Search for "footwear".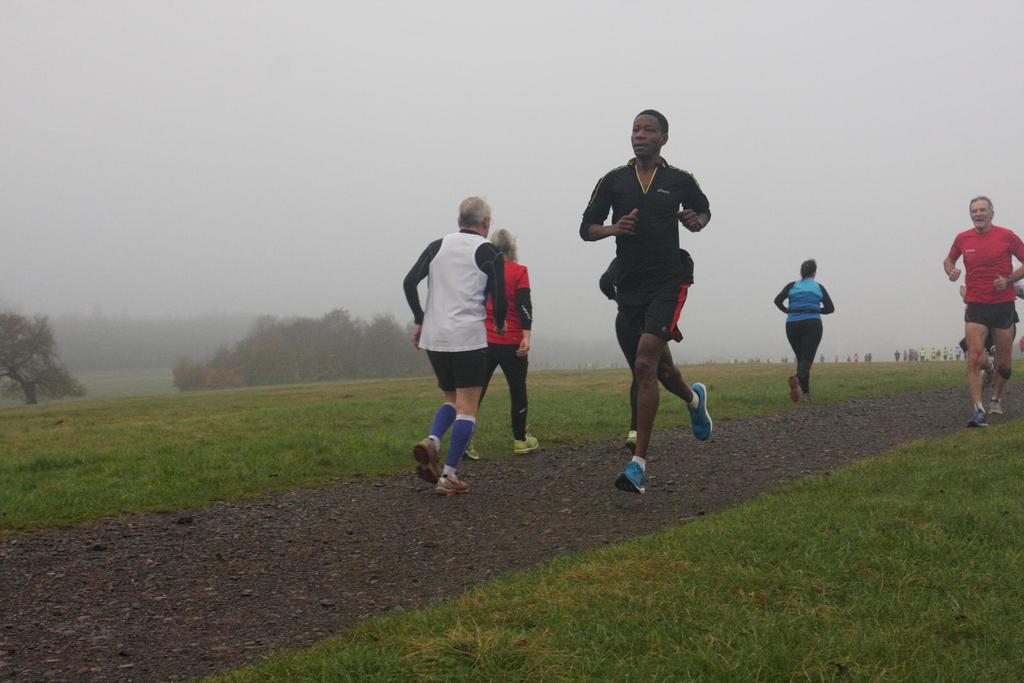
Found at box(691, 376, 719, 441).
